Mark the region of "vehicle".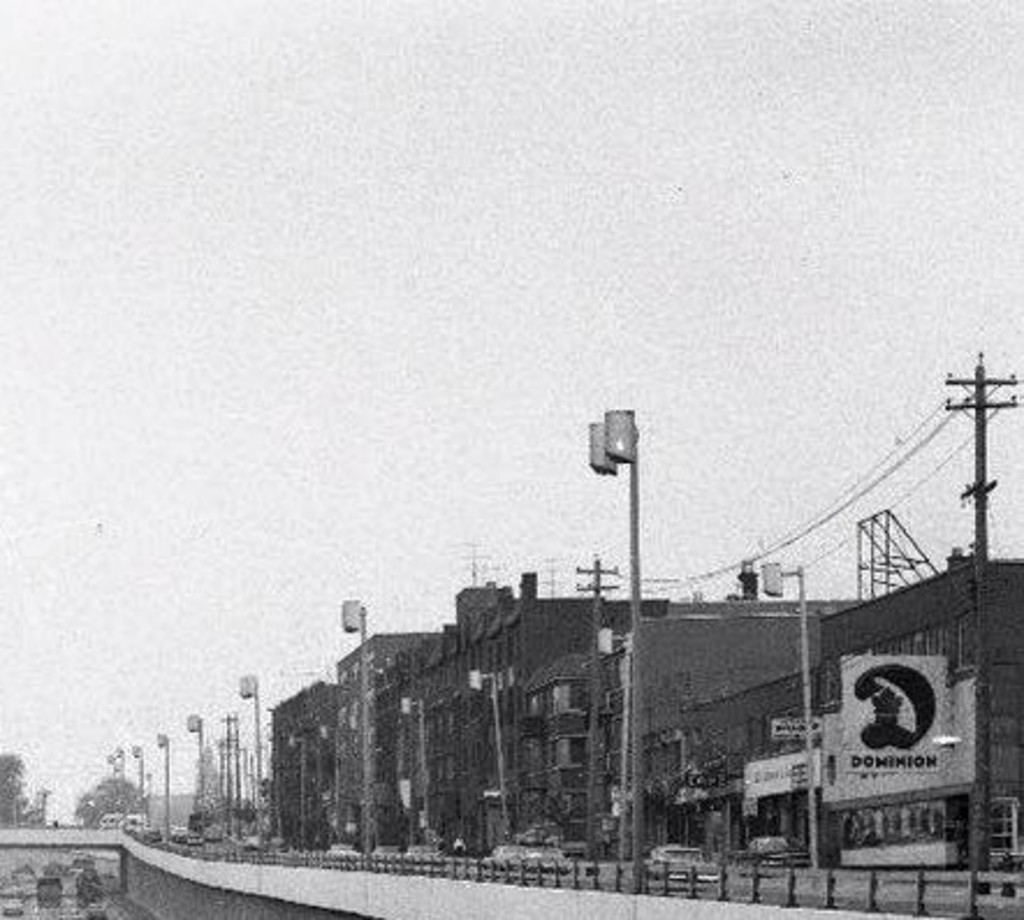
Region: crop(127, 806, 144, 832).
